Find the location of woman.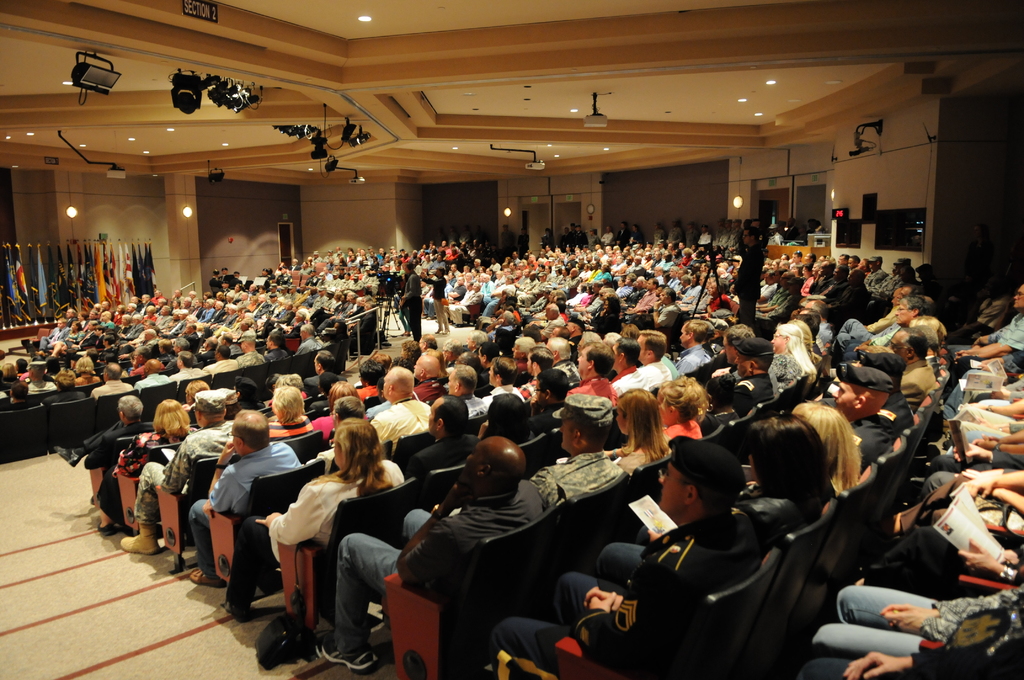
Location: [355,358,384,401].
